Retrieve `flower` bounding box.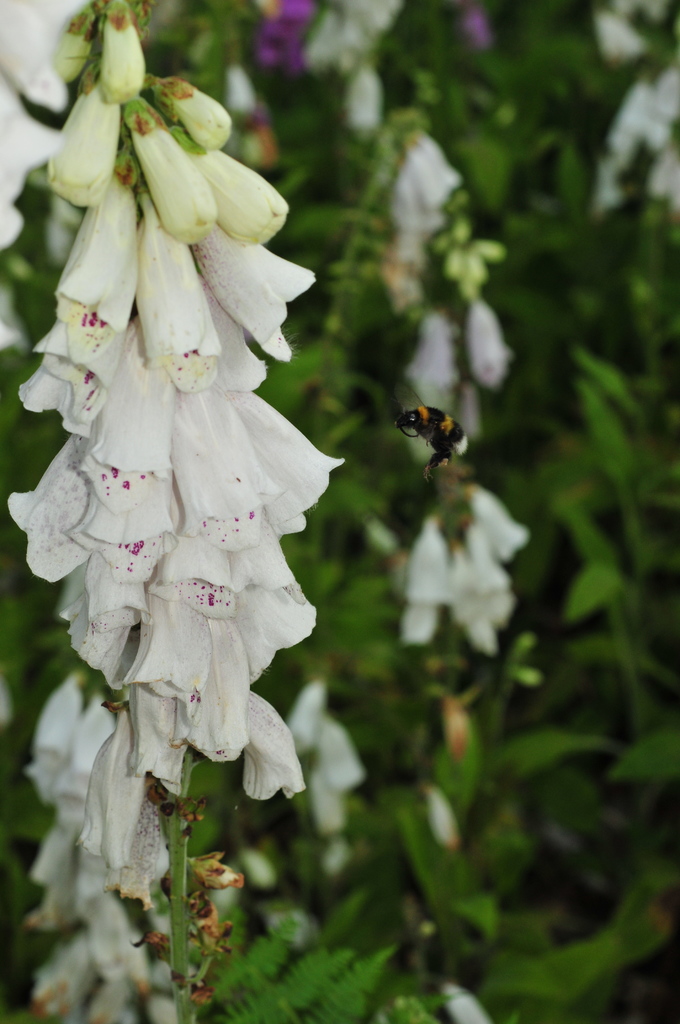
Bounding box: <box>404,304,480,467</box>.
